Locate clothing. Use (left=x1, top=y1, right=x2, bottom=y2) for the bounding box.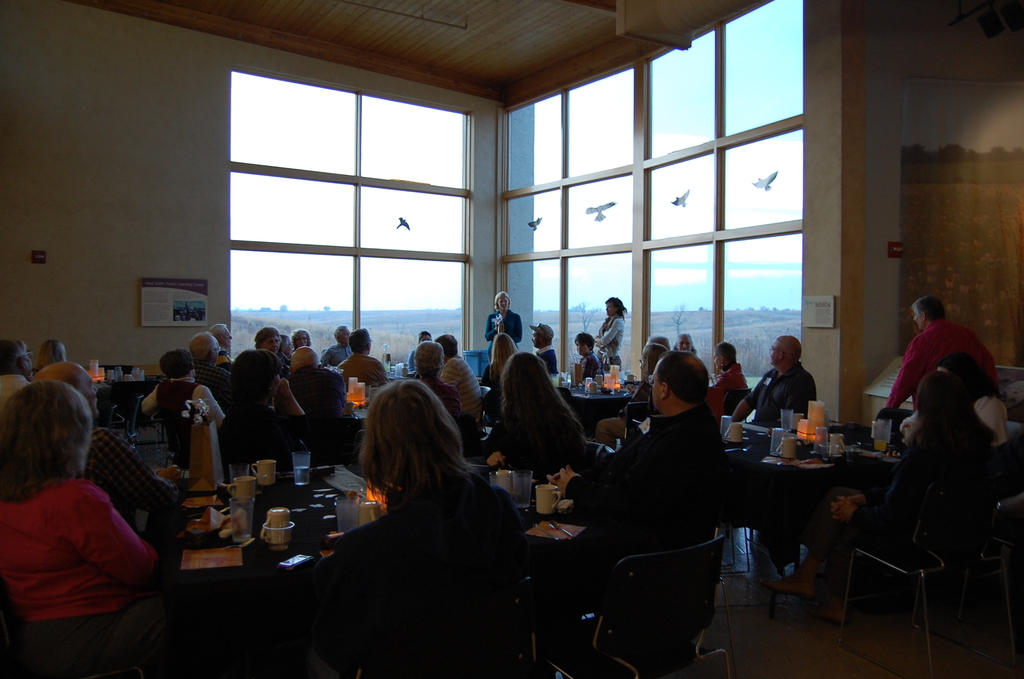
(left=550, top=407, right=721, bottom=637).
